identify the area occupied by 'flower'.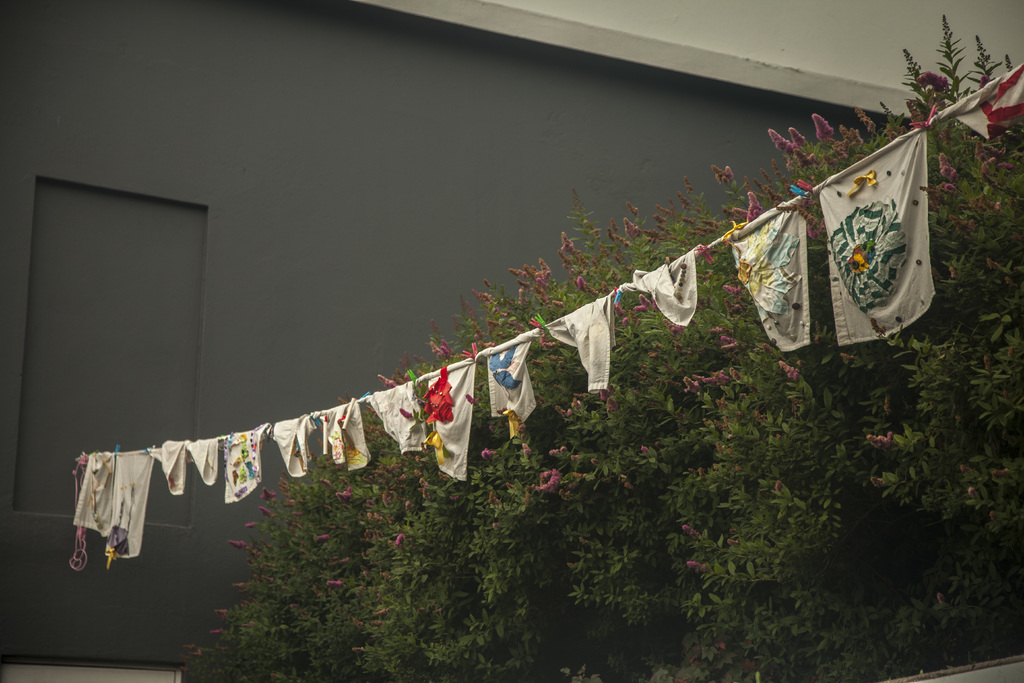
Area: [352, 646, 366, 655].
